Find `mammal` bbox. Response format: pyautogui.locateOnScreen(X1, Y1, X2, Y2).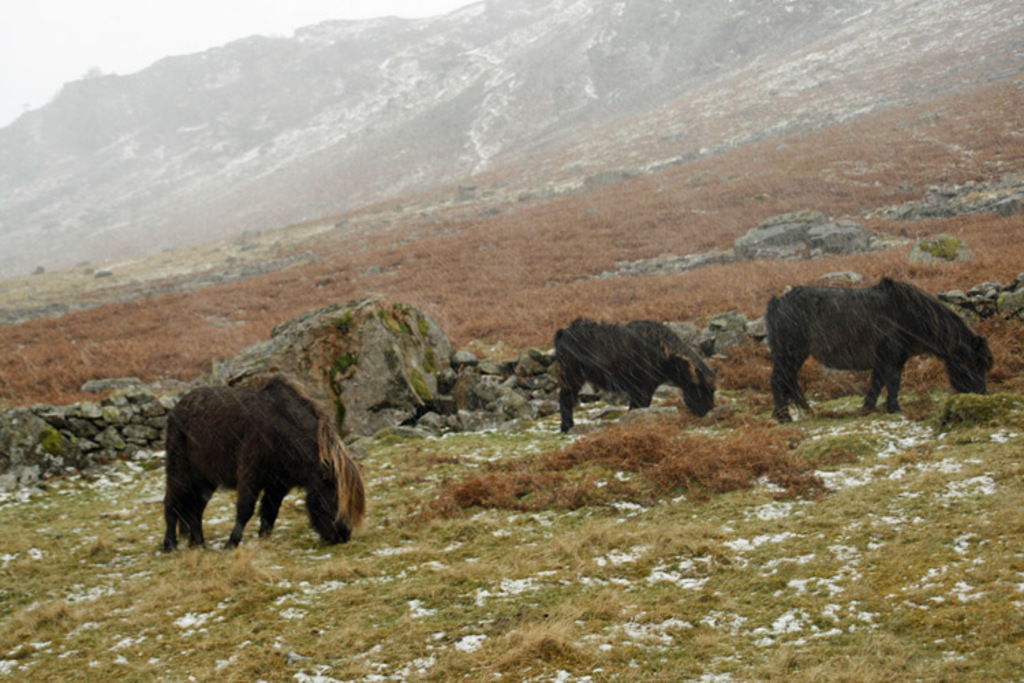
pyautogui.locateOnScreen(553, 314, 724, 426).
